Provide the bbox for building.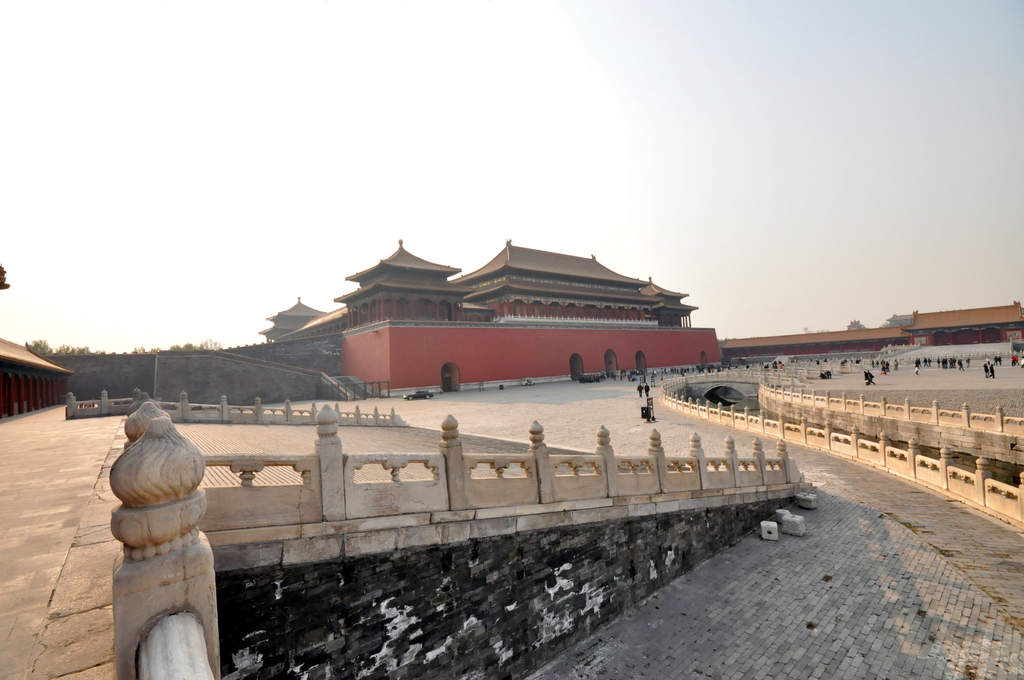
<box>257,242,724,393</box>.
